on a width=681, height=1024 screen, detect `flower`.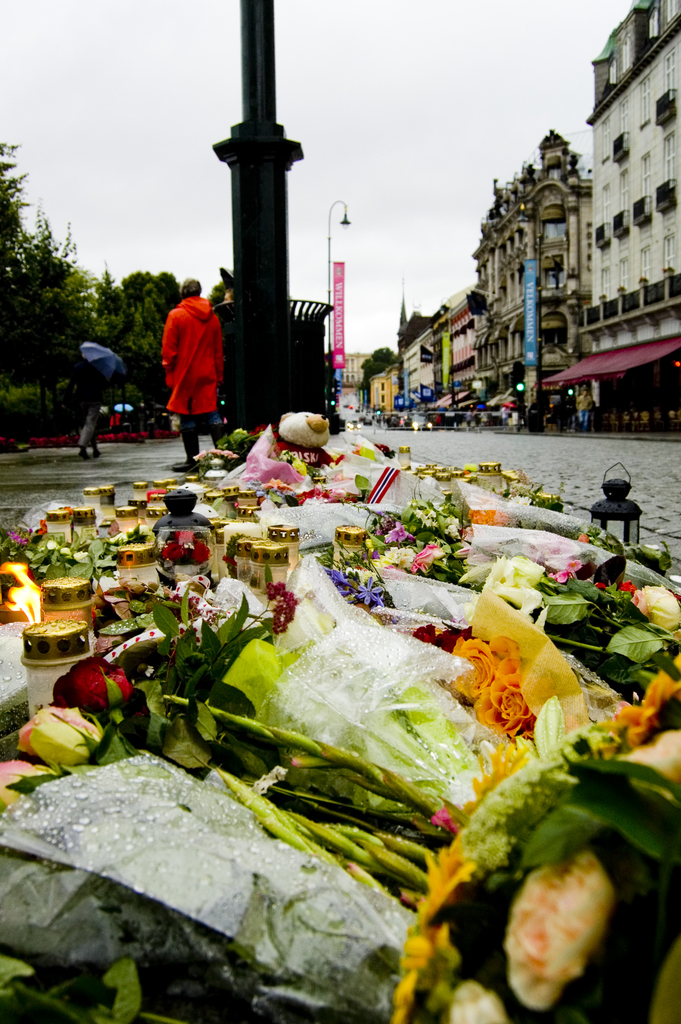
box(156, 541, 189, 566).
